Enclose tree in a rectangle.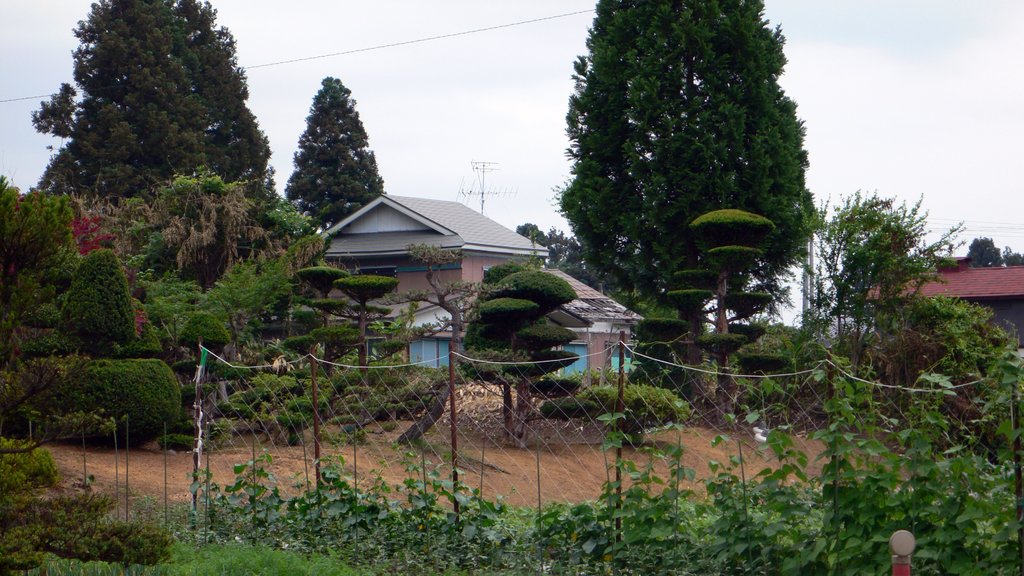
x1=284 y1=68 x2=387 y2=225.
